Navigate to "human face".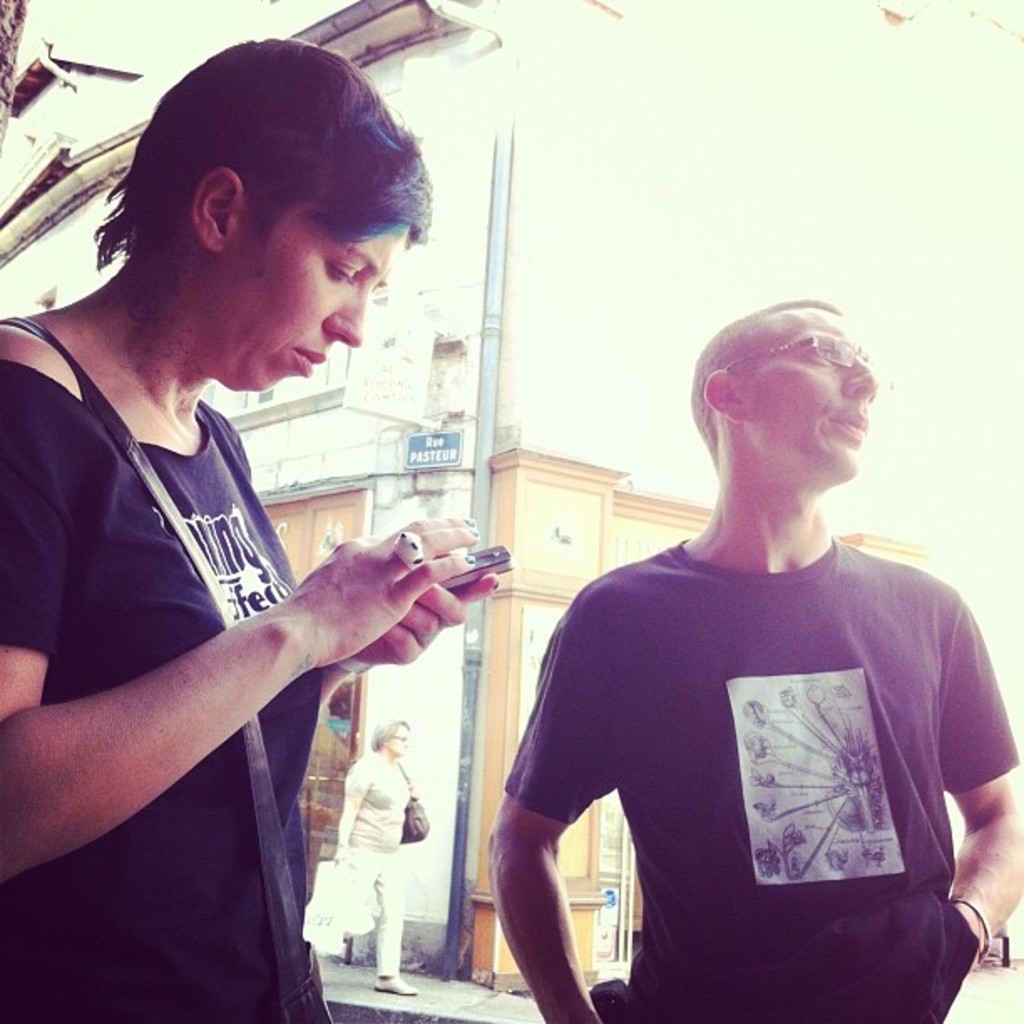
Navigation target: select_region(743, 305, 883, 475).
